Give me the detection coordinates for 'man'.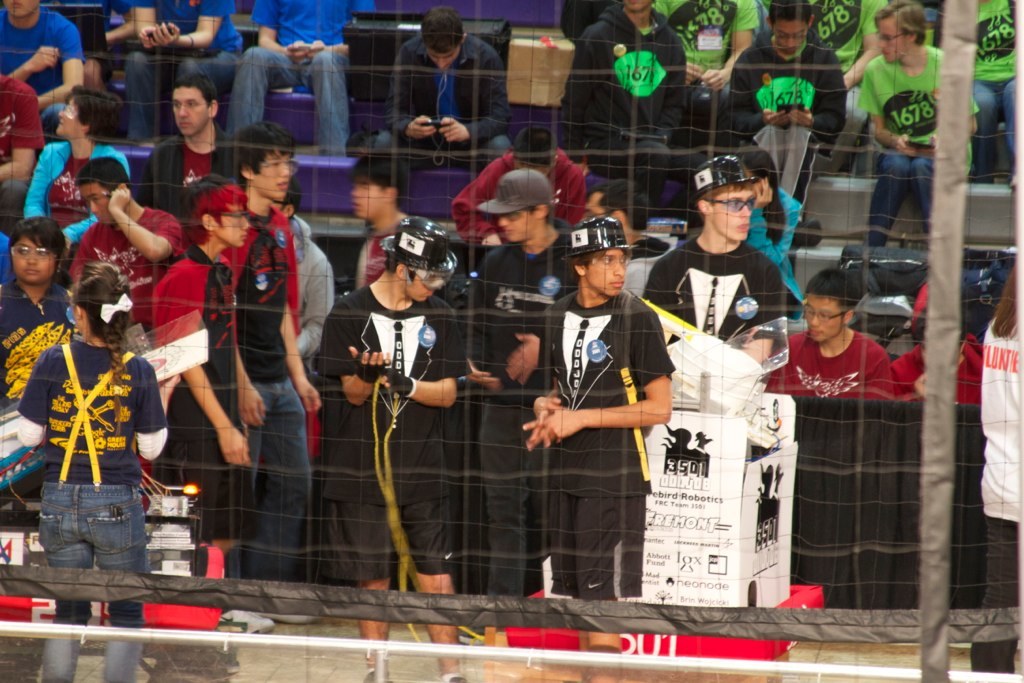
194,129,334,574.
